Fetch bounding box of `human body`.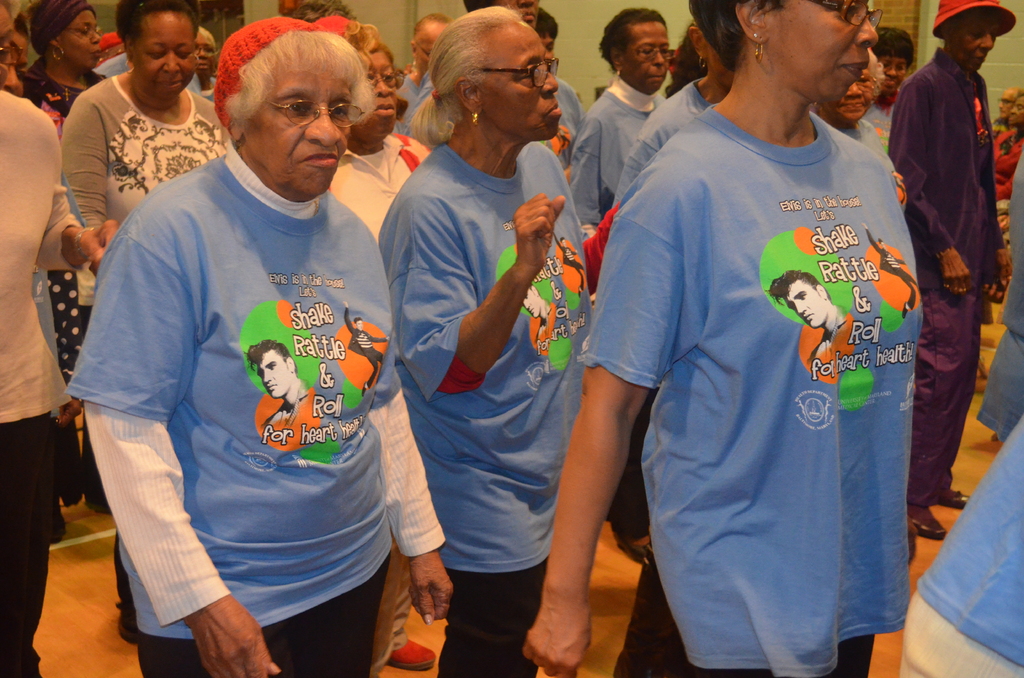
Bbox: locate(376, 6, 594, 667).
